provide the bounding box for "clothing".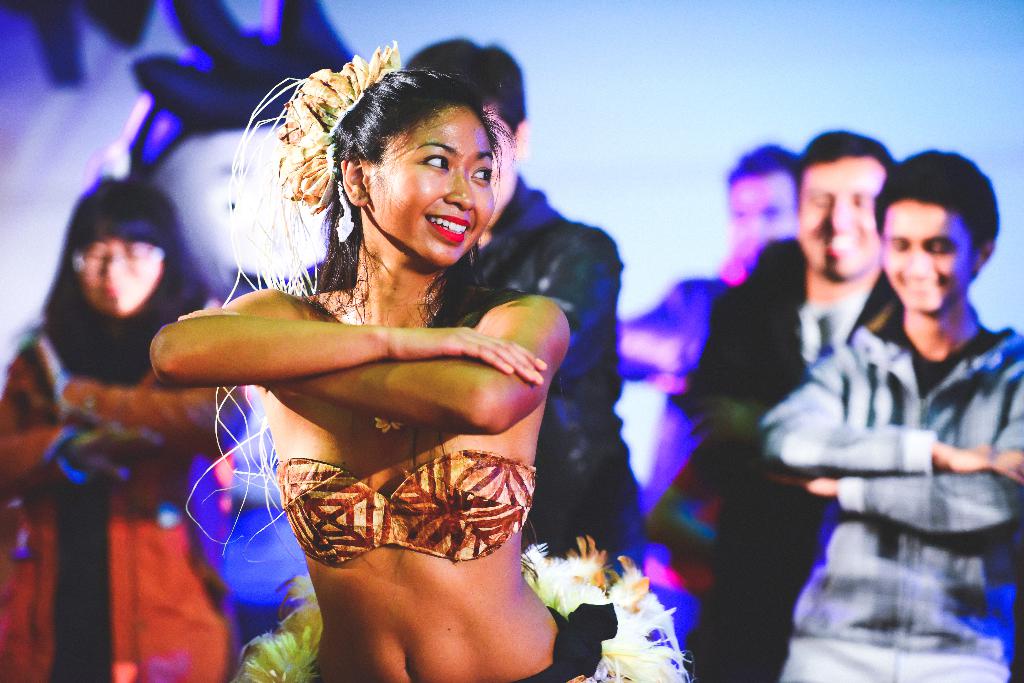
detection(0, 278, 256, 682).
